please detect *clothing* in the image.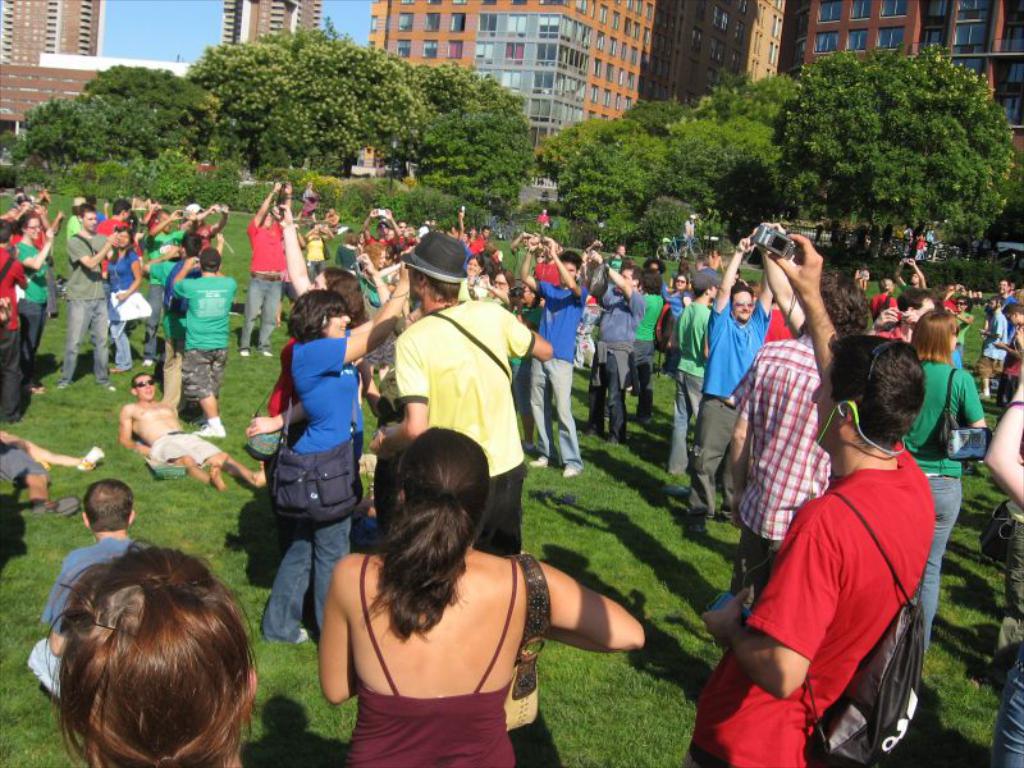
locate(348, 544, 554, 767).
